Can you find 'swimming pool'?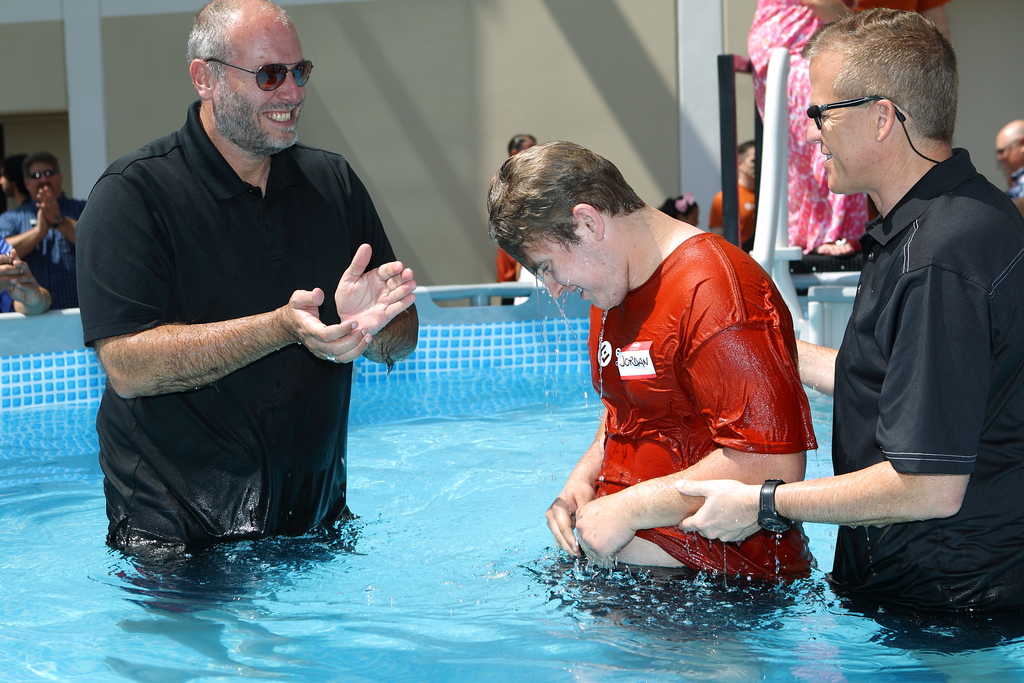
Yes, bounding box: <bbox>116, 152, 906, 673</bbox>.
